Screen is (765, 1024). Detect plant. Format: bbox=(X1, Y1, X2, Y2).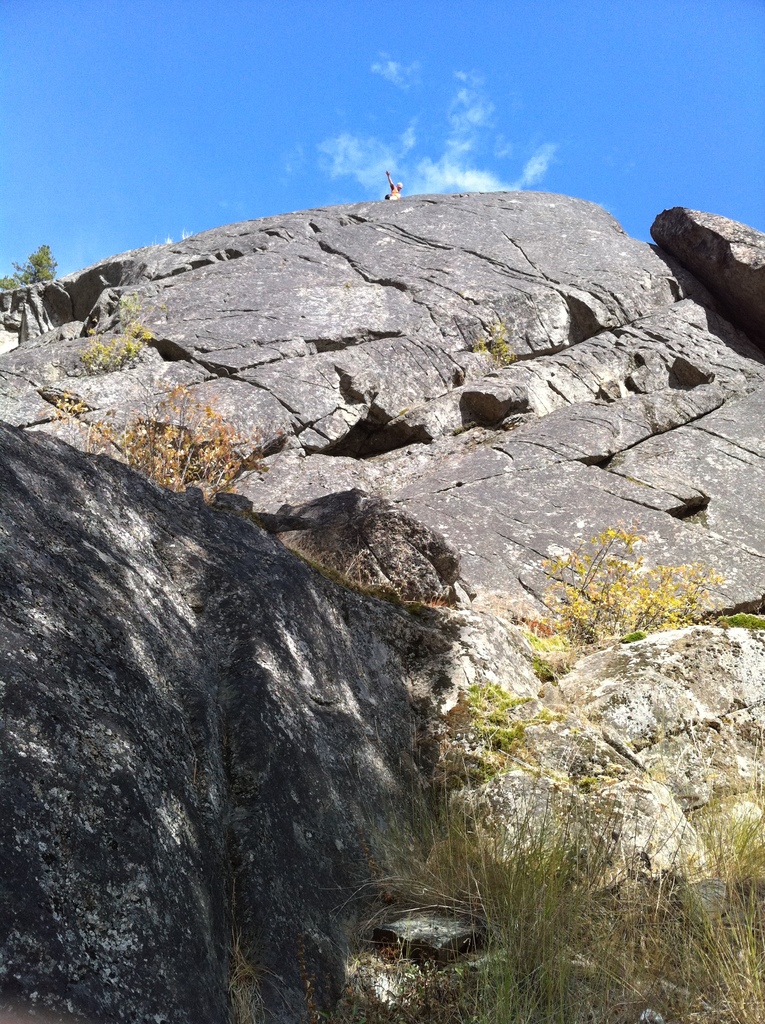
bbox=(483, 321, 526, 354).
